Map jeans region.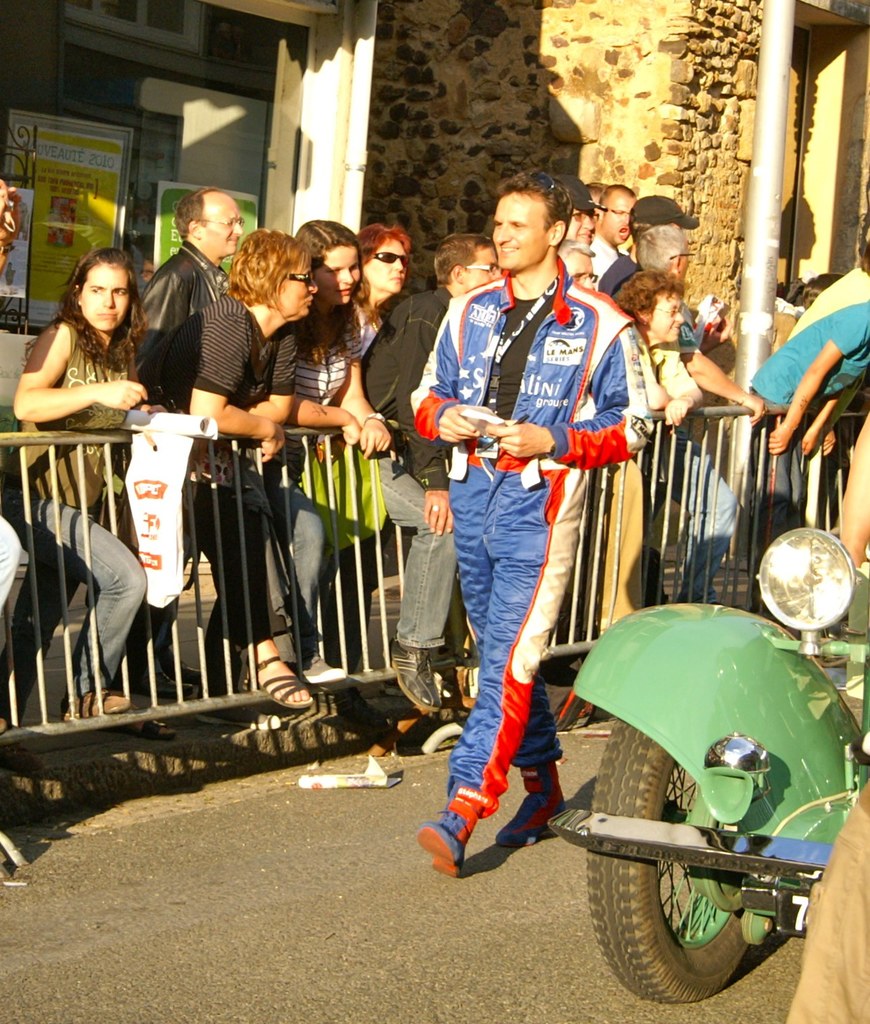
Mapped to x1=0, y1=510, x2=27, y2=605.
